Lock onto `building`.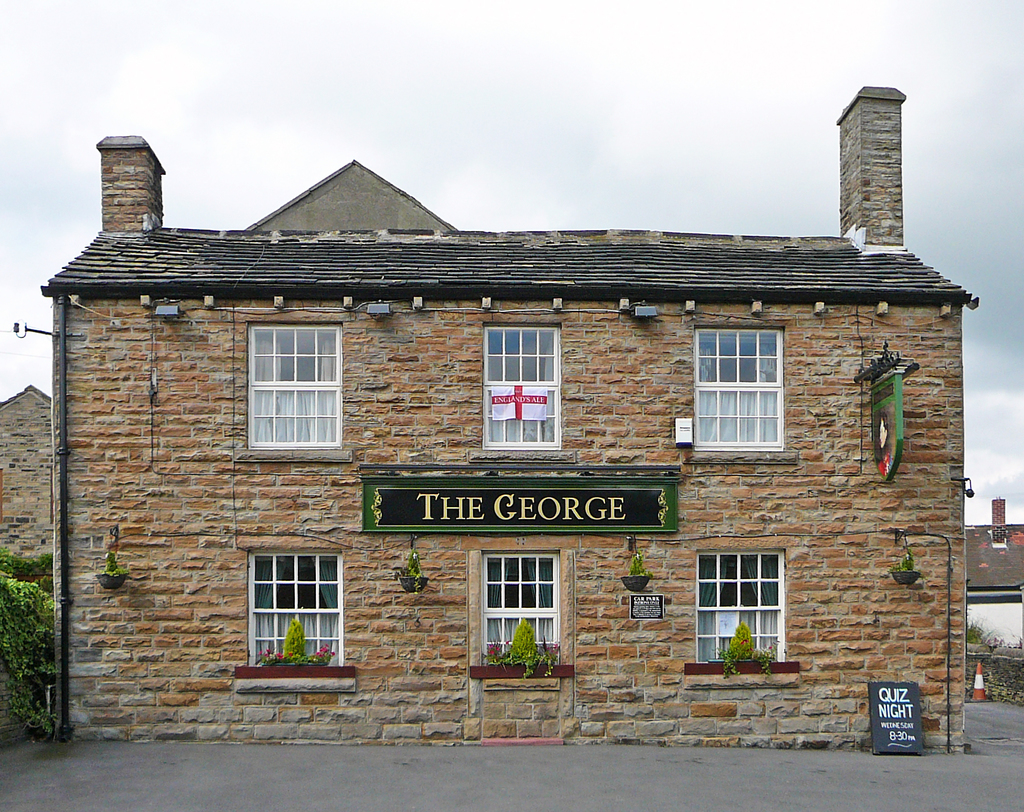
Locked: [42,83,980,754].
